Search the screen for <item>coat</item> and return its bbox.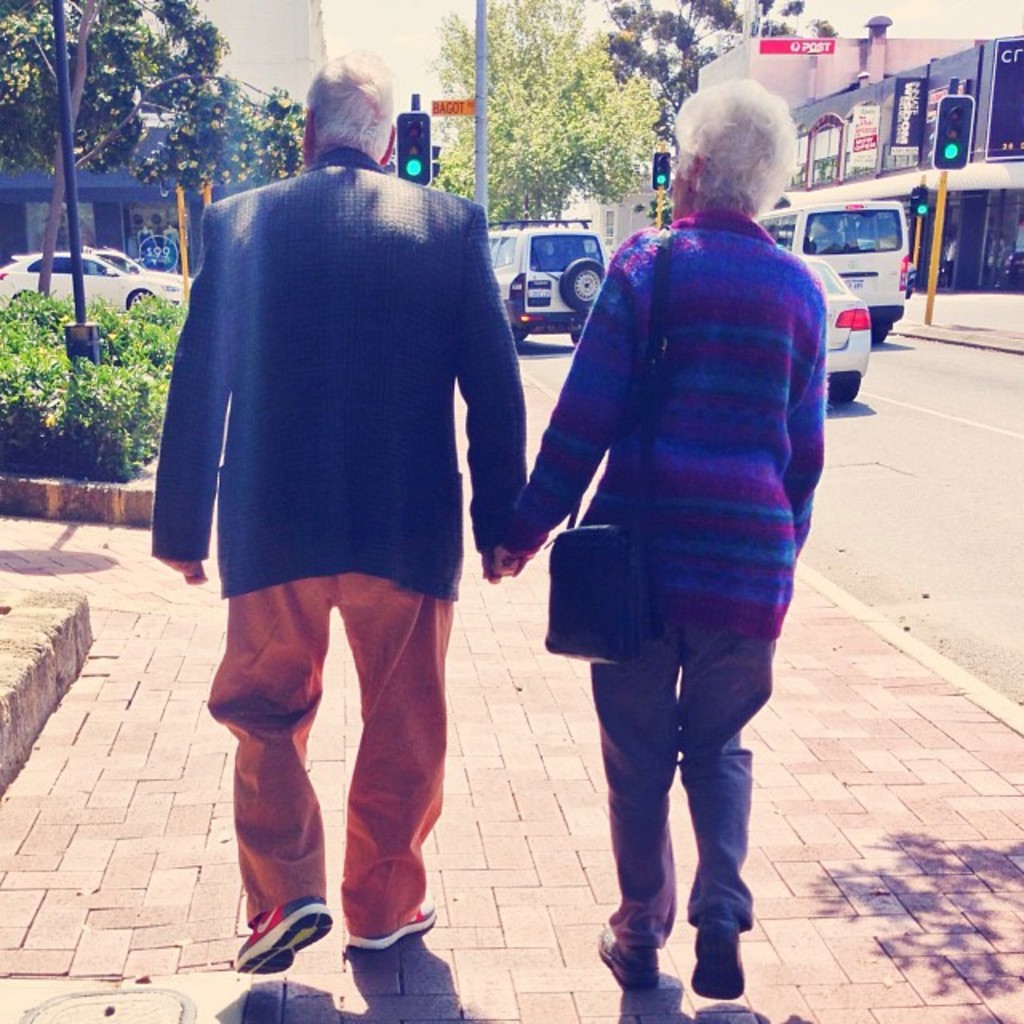
Found: (181,150,557,645).
